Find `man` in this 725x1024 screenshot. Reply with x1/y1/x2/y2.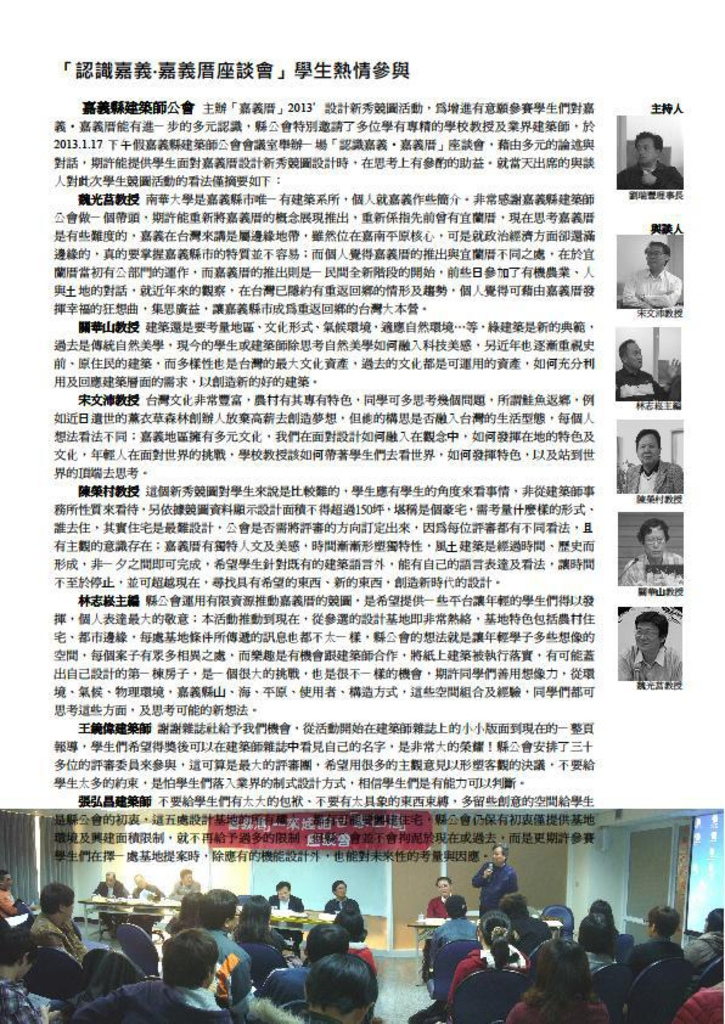
470/843/519/918.
